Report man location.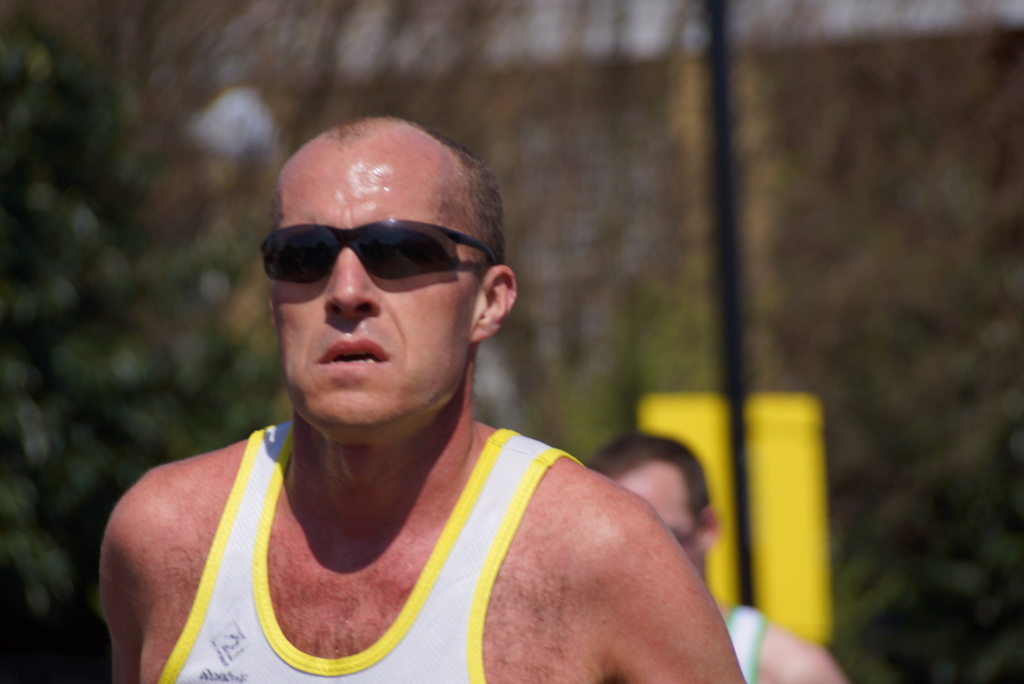
Report: [x1=71, y1=97, x2=768, y2=670].
